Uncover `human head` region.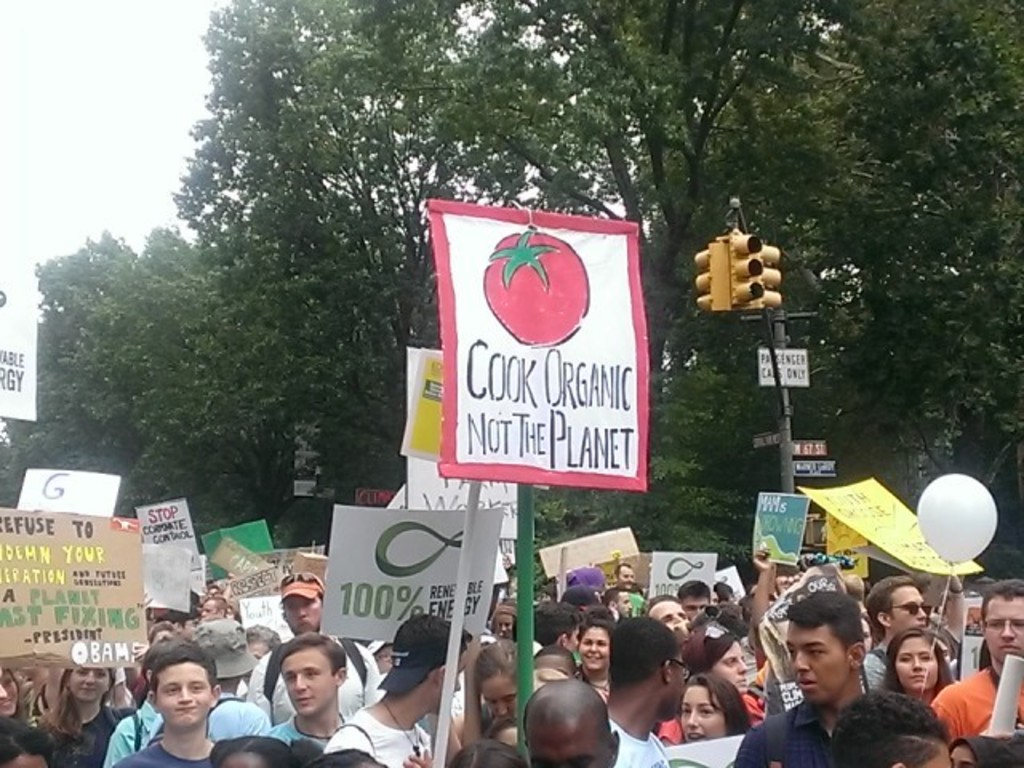
Uncovered: locate(680, 675, 752, 744).
